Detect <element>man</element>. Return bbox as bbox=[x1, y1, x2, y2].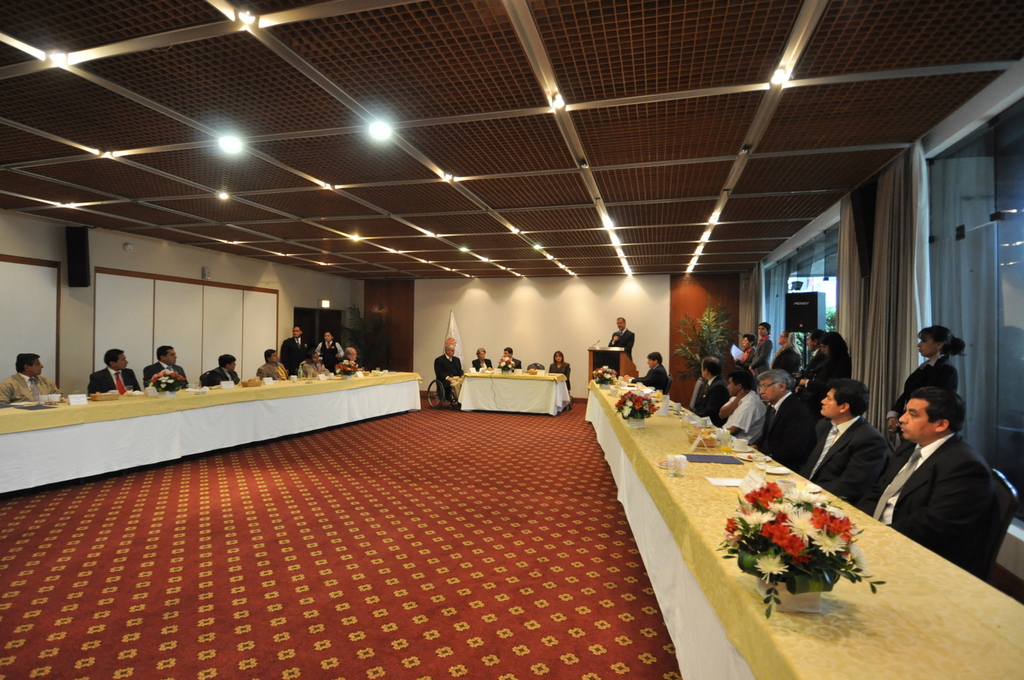
bbox=[797, 378, 892, 507].
